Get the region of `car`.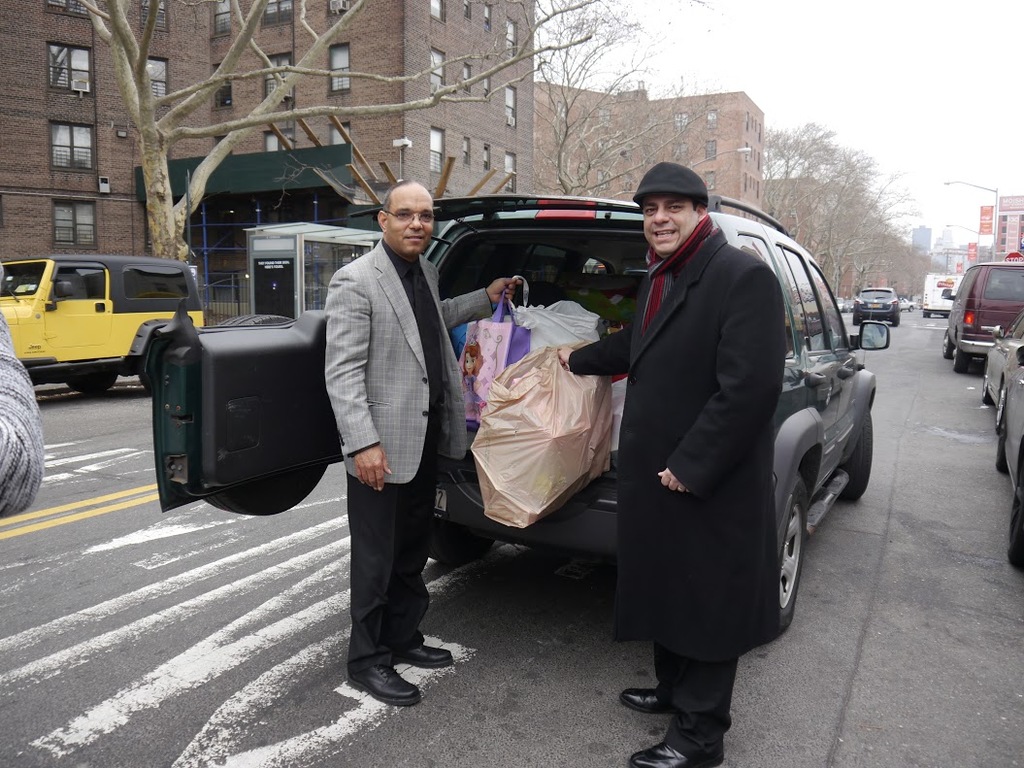
(148,189,870,644).
